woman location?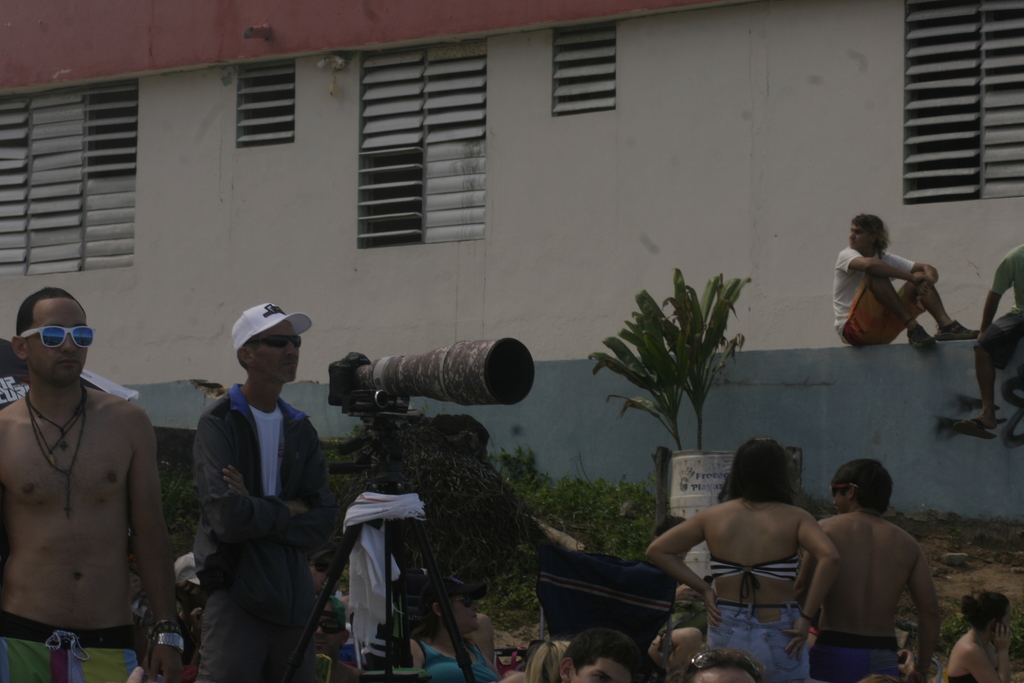
Rect(396, 567, 506, 682)
